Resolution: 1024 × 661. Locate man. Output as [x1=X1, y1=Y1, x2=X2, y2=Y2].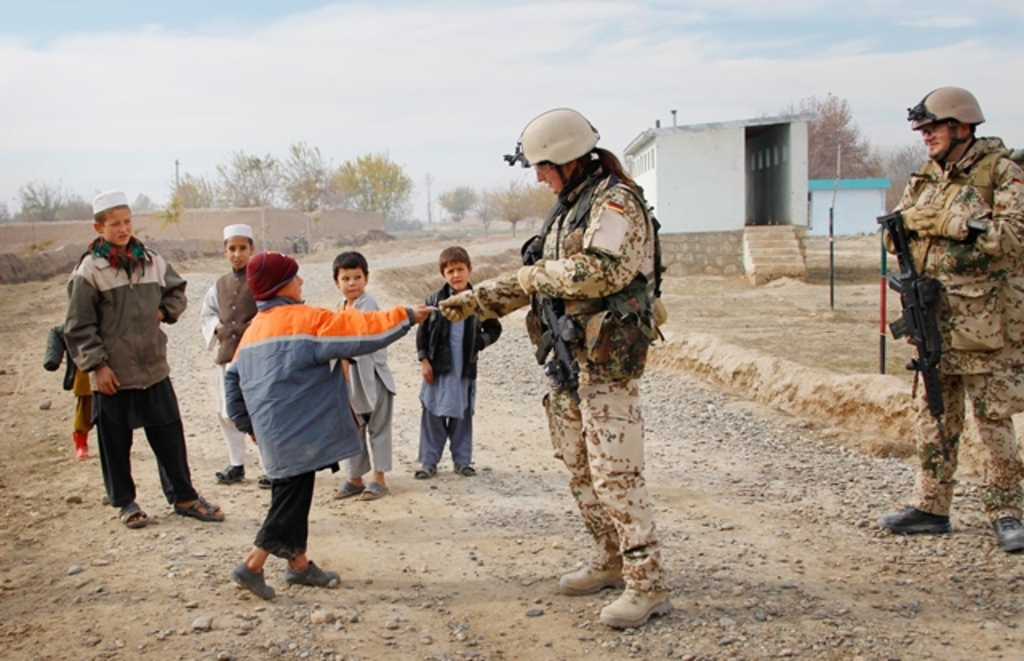
[x1=880, y1=86, x2=1022, y2=554].
